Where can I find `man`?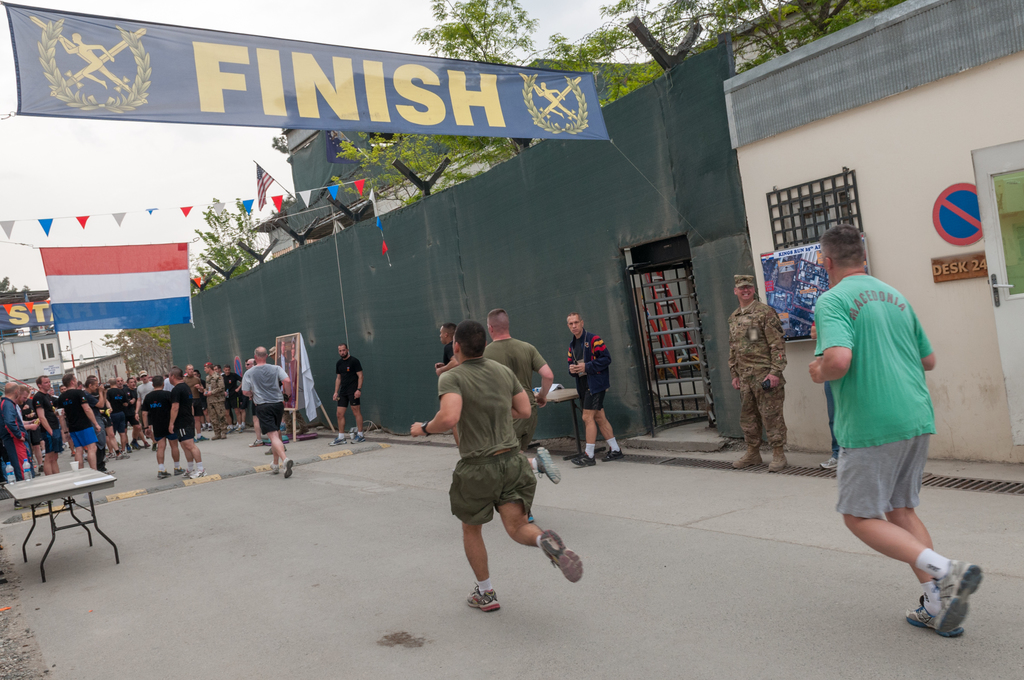
You can find it at [17,385,32,429].
